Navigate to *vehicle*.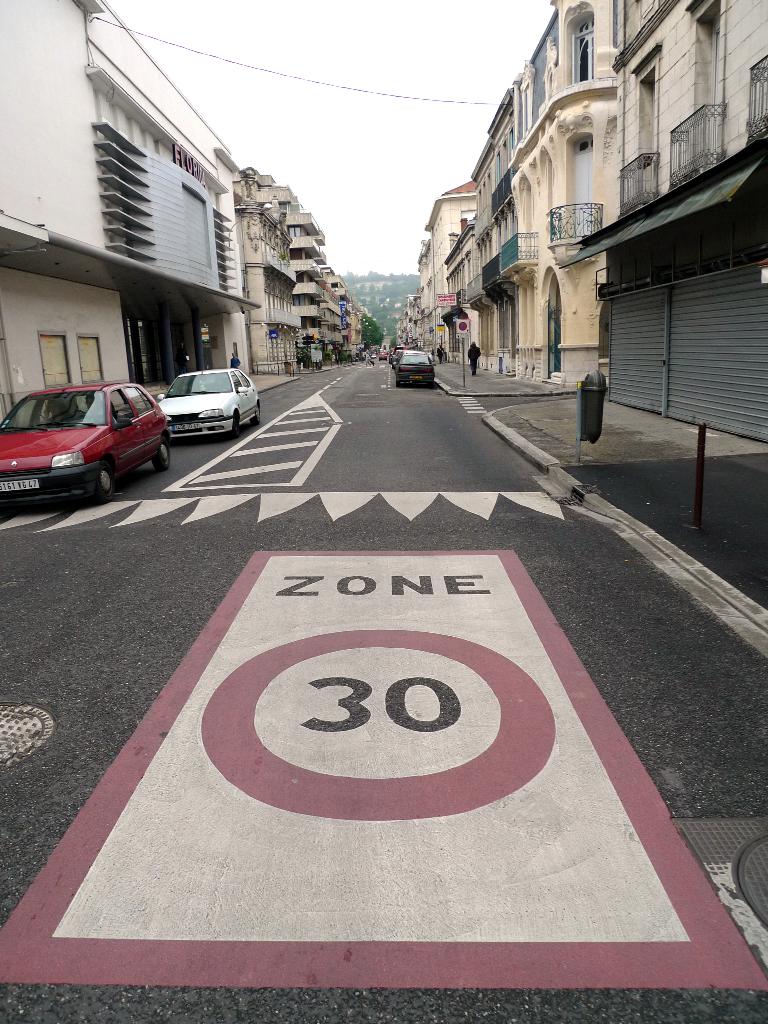
Navigation target: (x1=14, y1=351, x2=162, y2=488).
